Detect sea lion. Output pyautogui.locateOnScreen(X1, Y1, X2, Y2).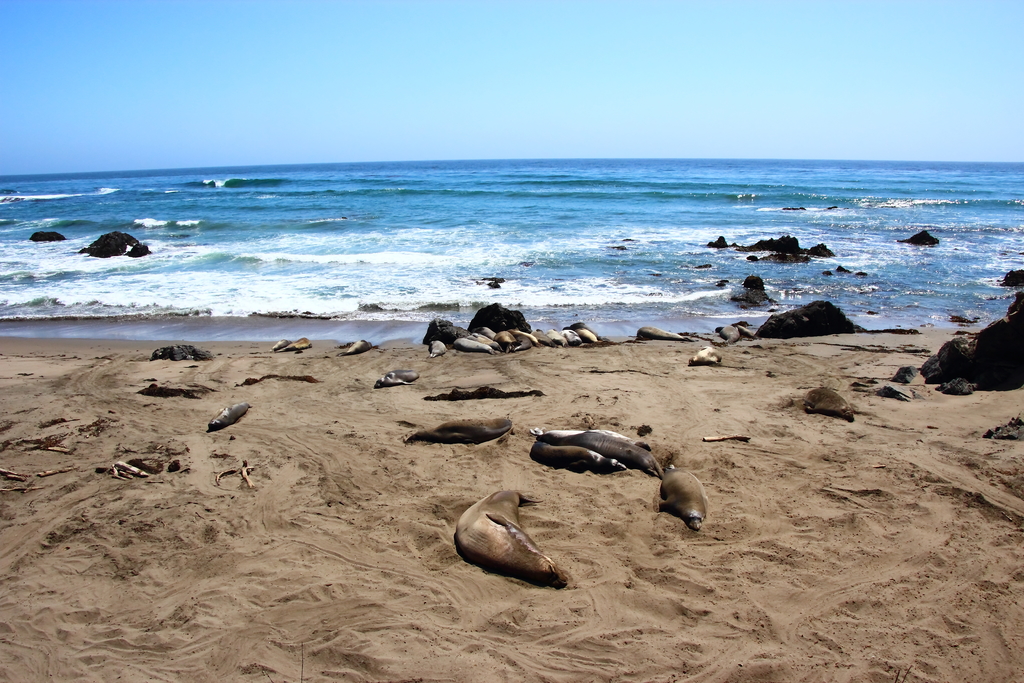
pyautogui.locateOnScreen(340, 339, 372, 359).
